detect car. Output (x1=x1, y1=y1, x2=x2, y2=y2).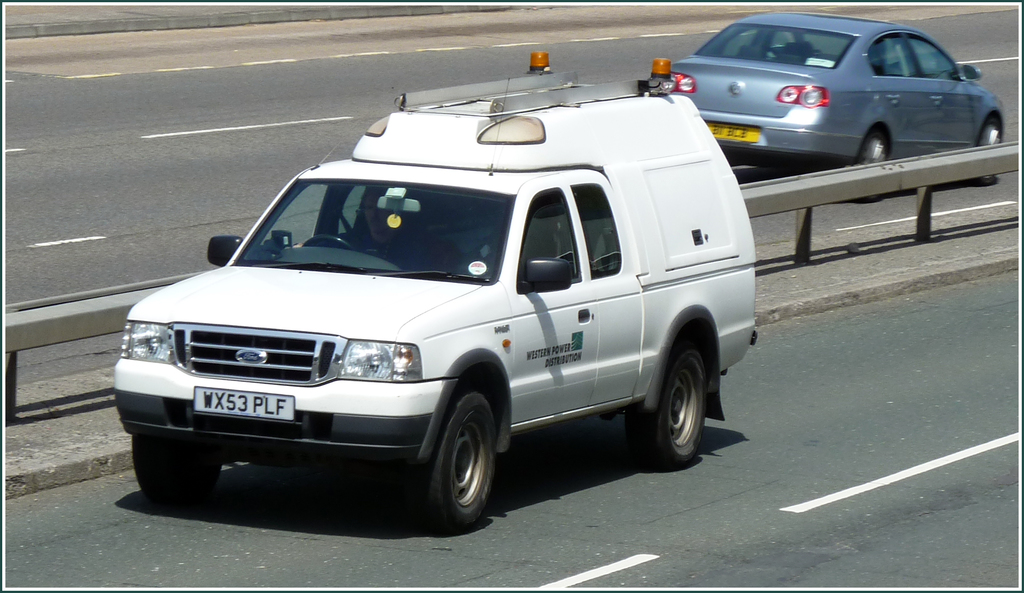
(x1=632, y1=16, x2=1010, y2=174).
